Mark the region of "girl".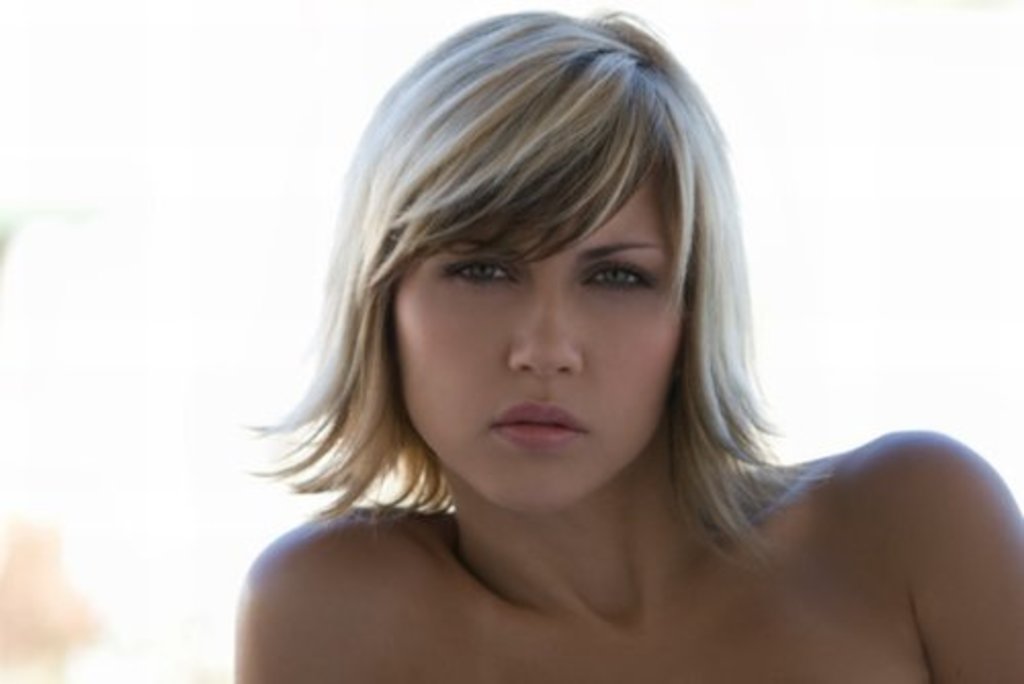
Region: [x1=229, y1=4, x2=1022, y2=682].
